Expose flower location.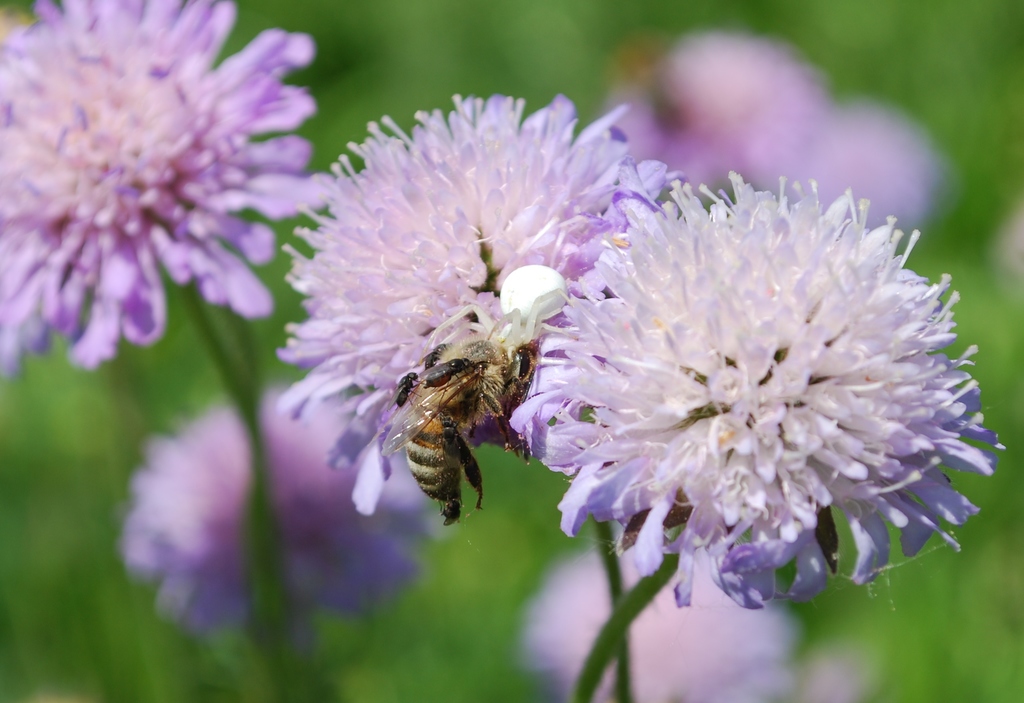
Exposed at locate(605, 26, 949, 243).
